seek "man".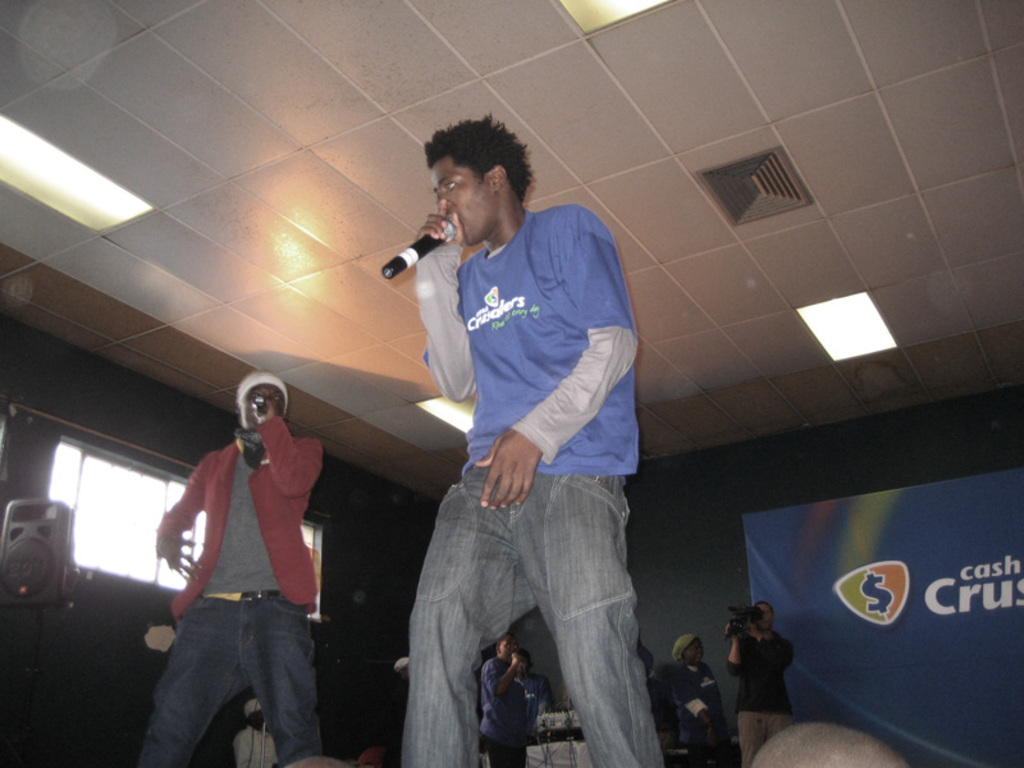
{"left": 724, "top": 599, "right": 790, "bottom": 767}.
